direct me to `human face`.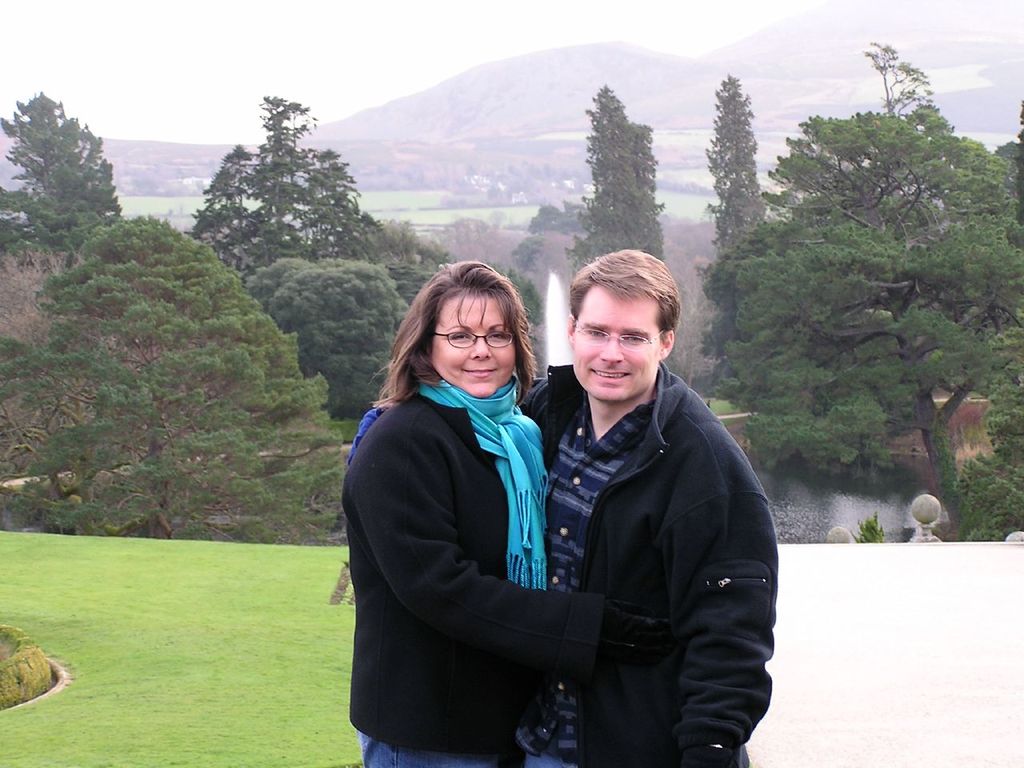
Direction: (571,285,662,403).
